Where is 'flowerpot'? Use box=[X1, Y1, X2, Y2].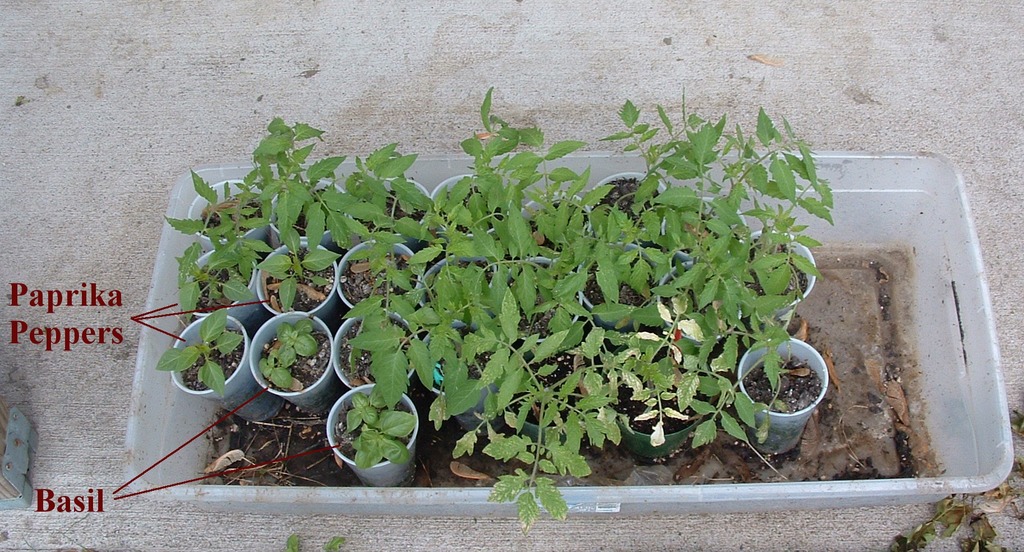
box=[660, 260, 743, 353].
